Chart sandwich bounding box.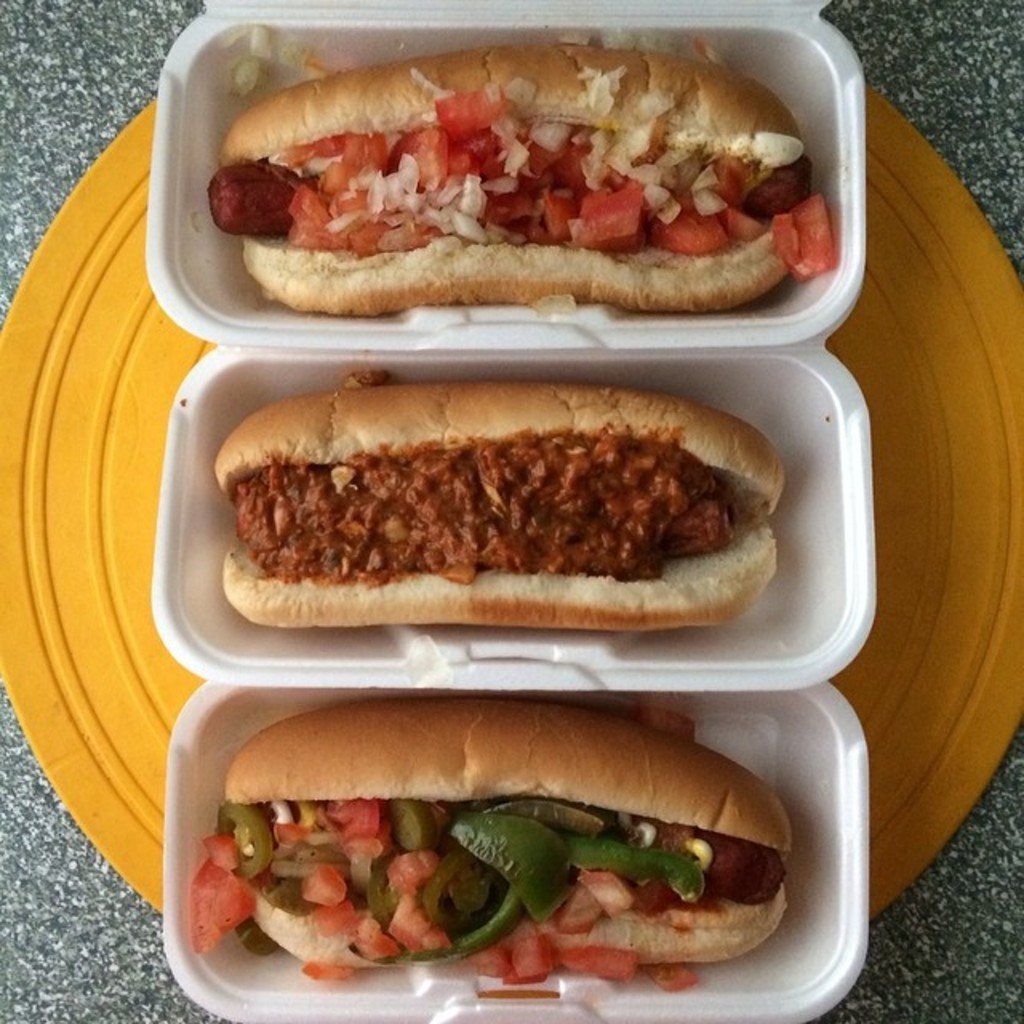
Charted: locate(194, 698, 798, 971).
